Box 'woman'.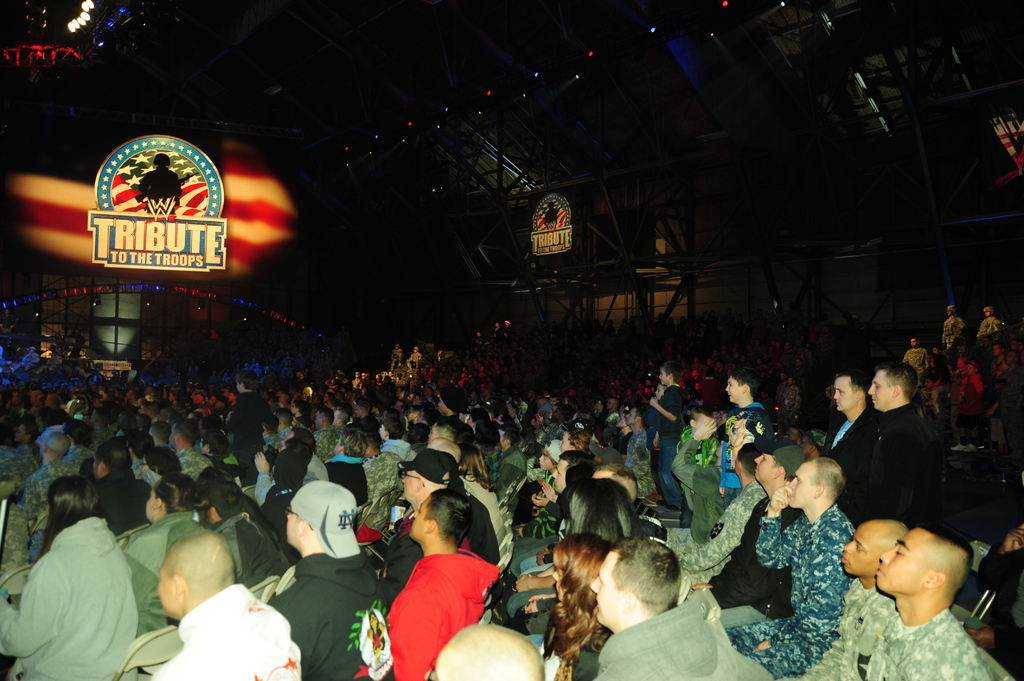
l=550, t=479, r=648, b=549.
